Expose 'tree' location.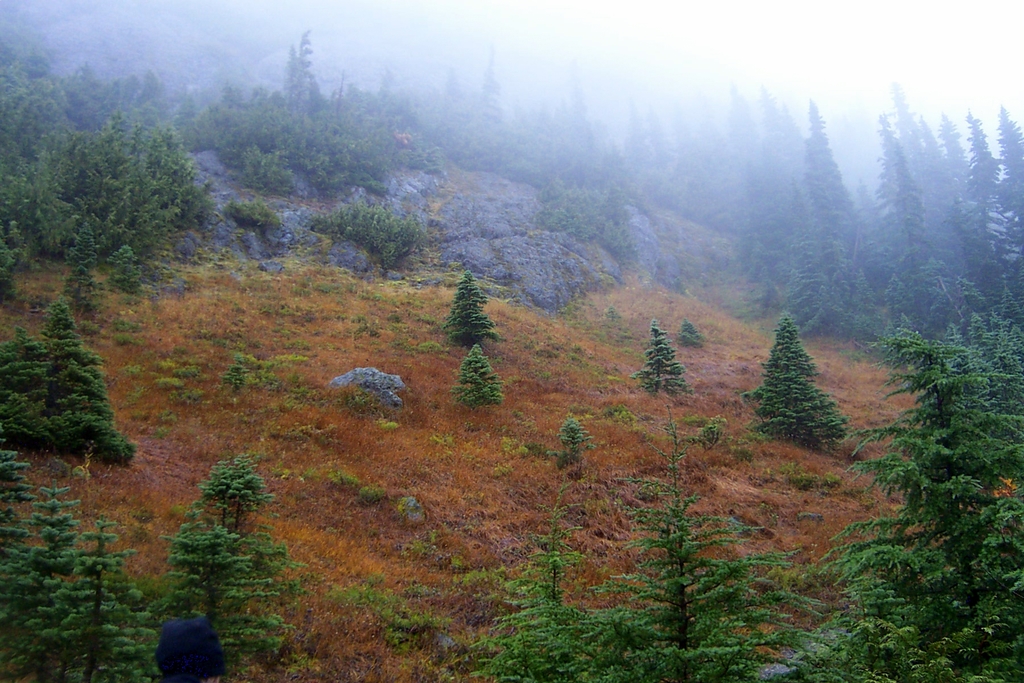
Exposed at bbox=(819, 312, 1023, 682).
